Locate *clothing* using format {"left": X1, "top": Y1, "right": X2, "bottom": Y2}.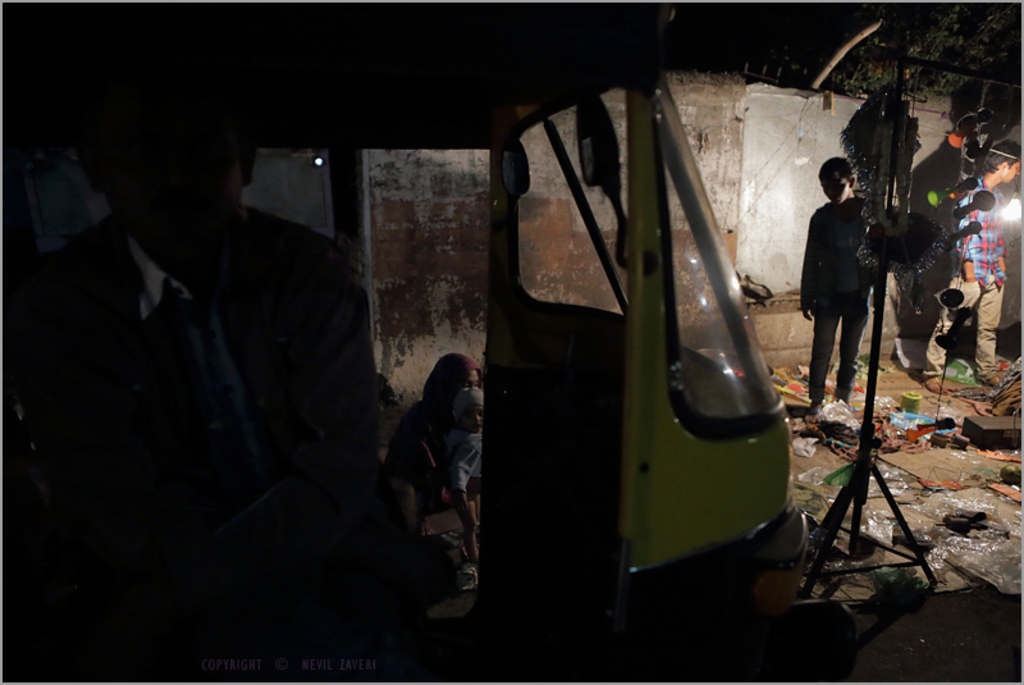
{"left": 449, "top": 388, "right": 484, "bottom": 493}.
